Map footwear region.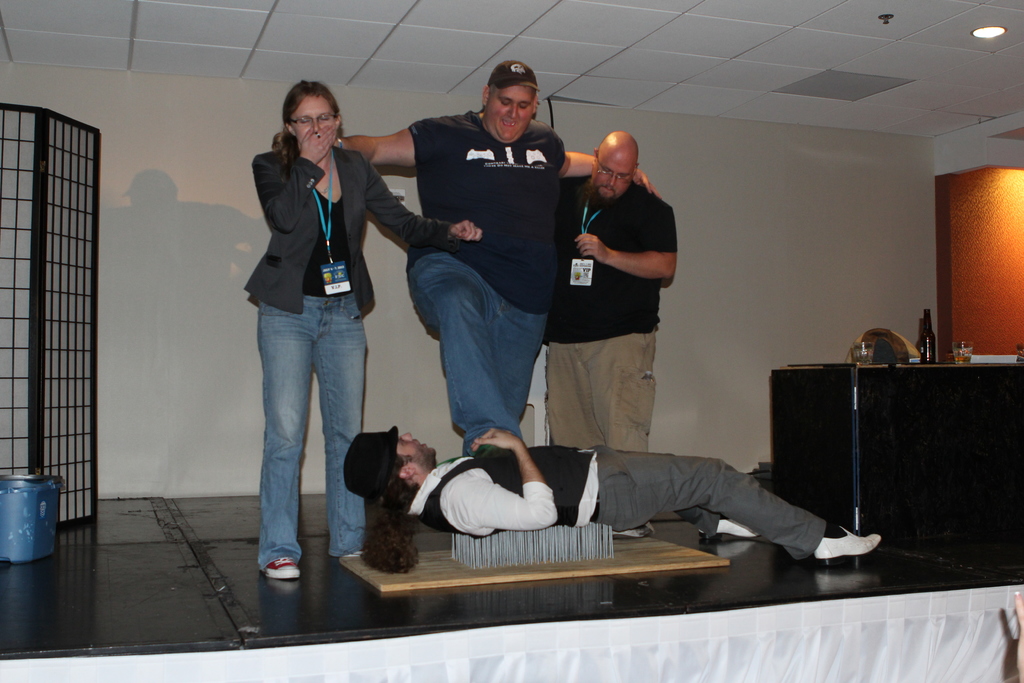
Mapped to [left=615, top=522, right=656, bottom=540].
